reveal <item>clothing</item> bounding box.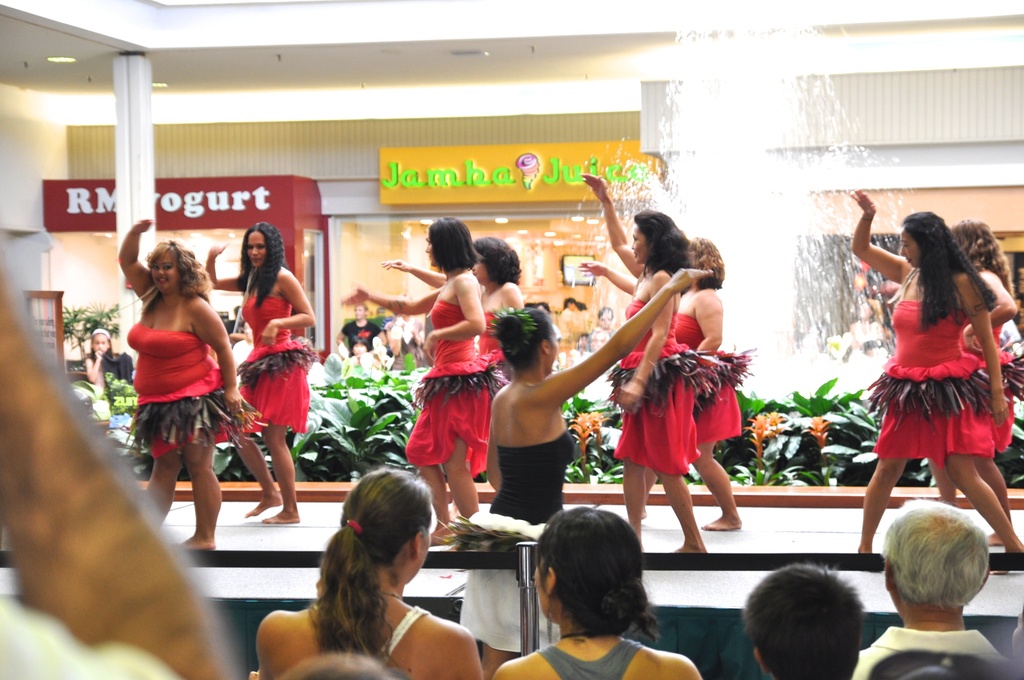
Revealed: (337,318,380,356).
